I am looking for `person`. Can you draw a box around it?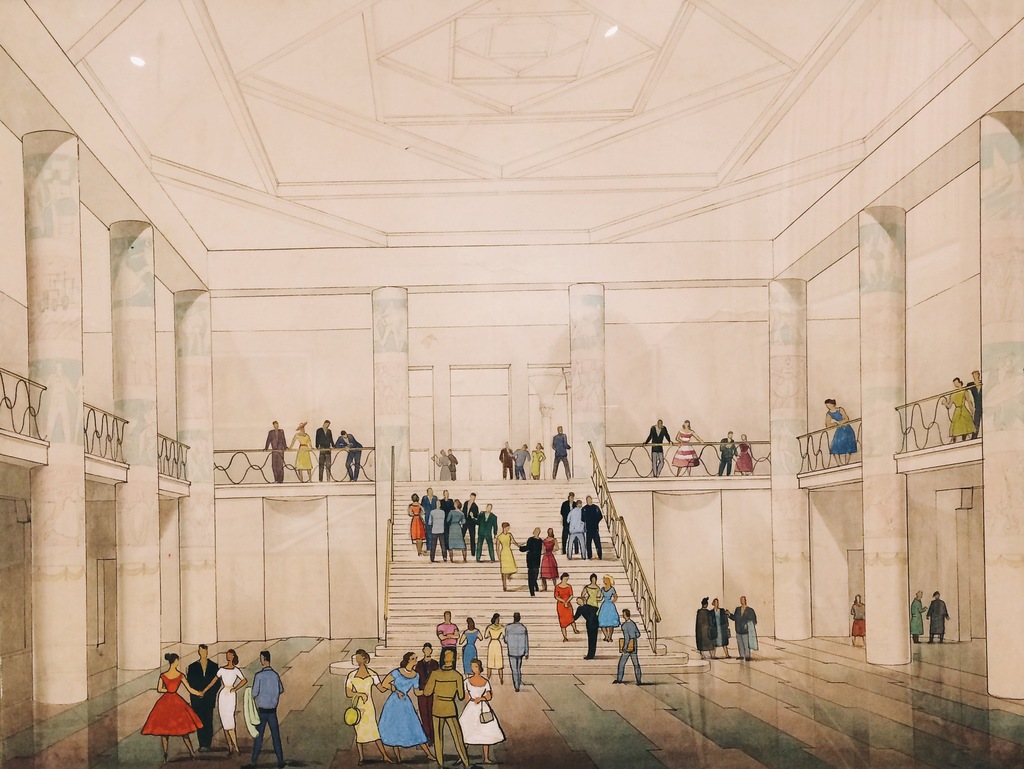
Sure, the bounding box is bbox=(324, 648, 379, 763).
